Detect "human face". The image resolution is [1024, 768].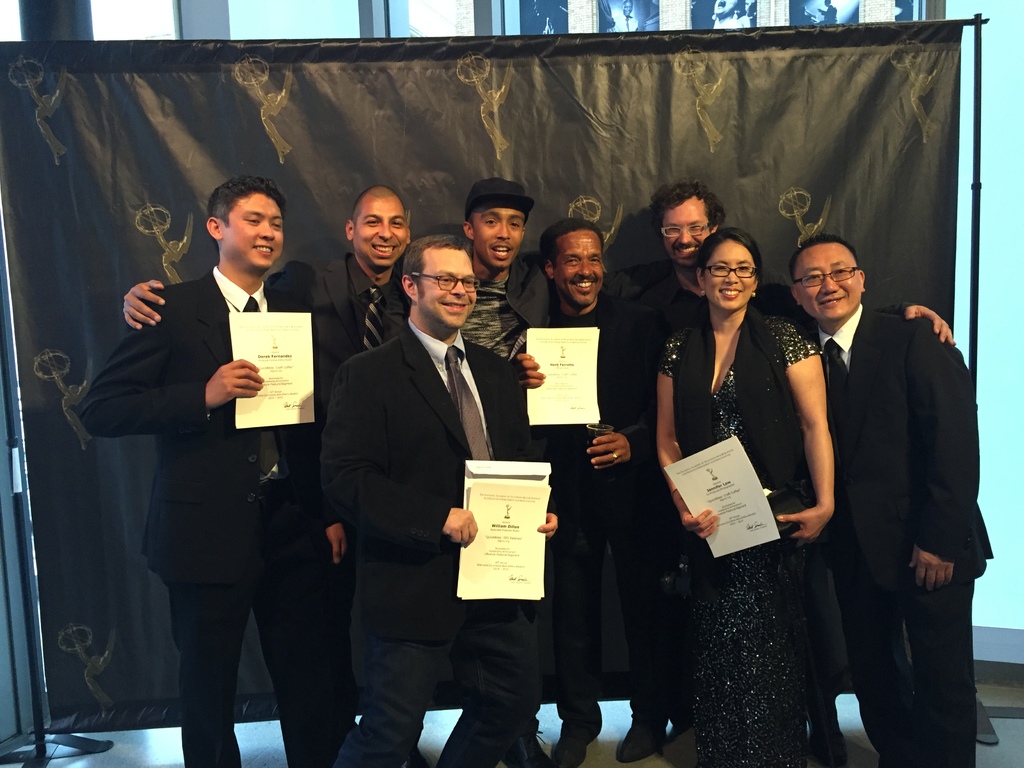
[554,223,600,314].
